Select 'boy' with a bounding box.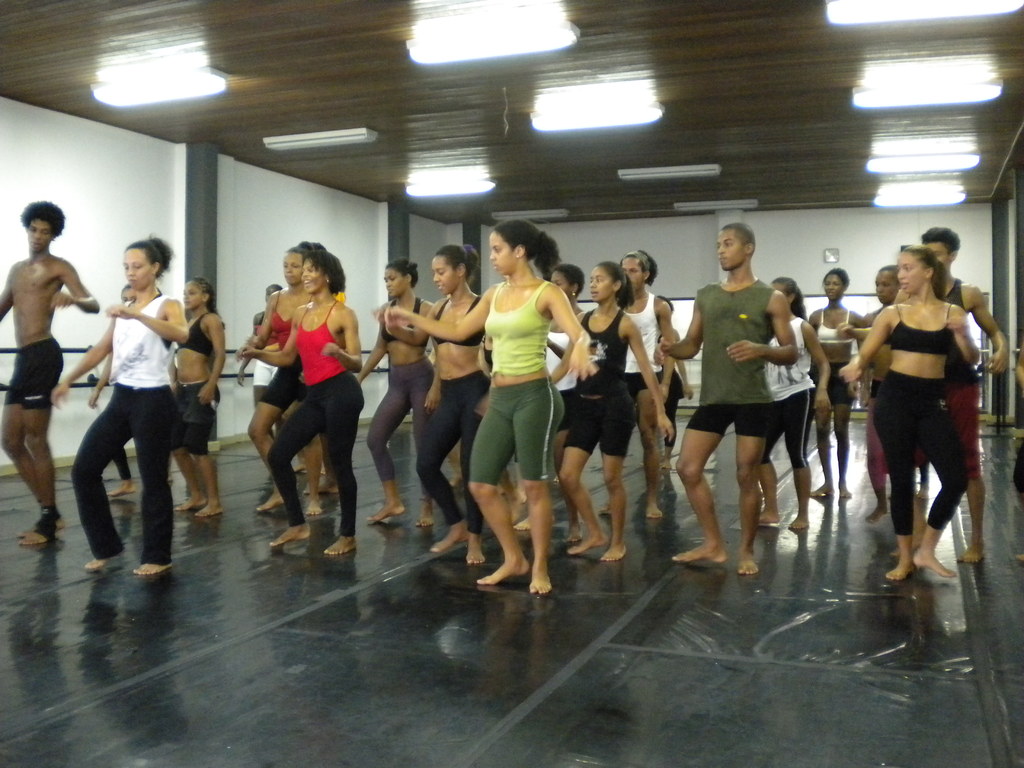
599, 252, 676, 518.
